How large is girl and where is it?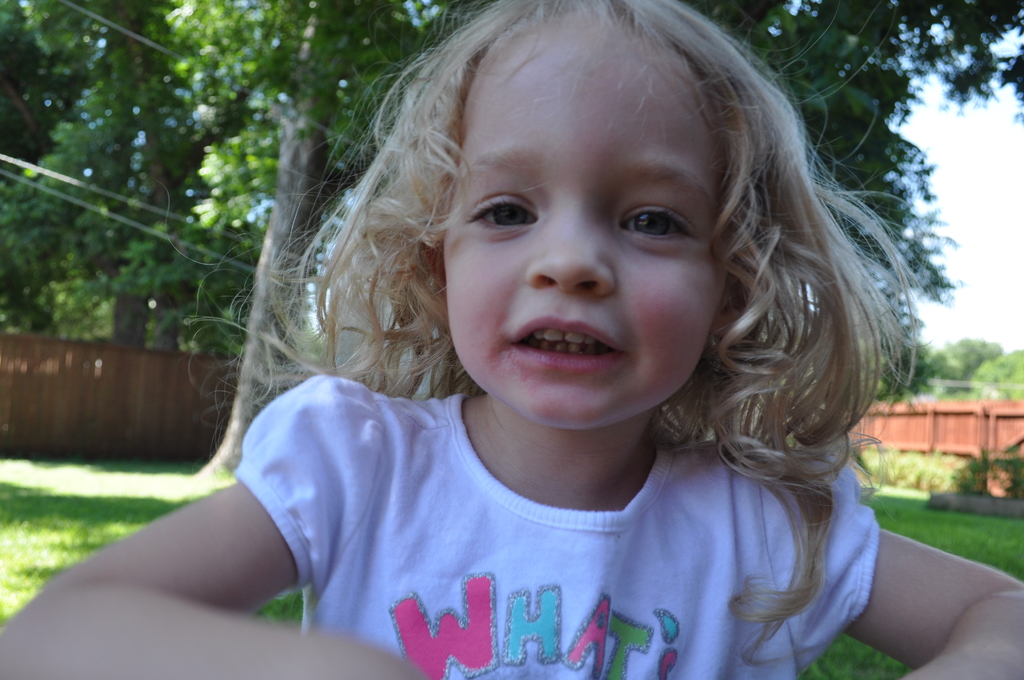
Bounding box: left=0, top=0, right=1023, bottom=679.
